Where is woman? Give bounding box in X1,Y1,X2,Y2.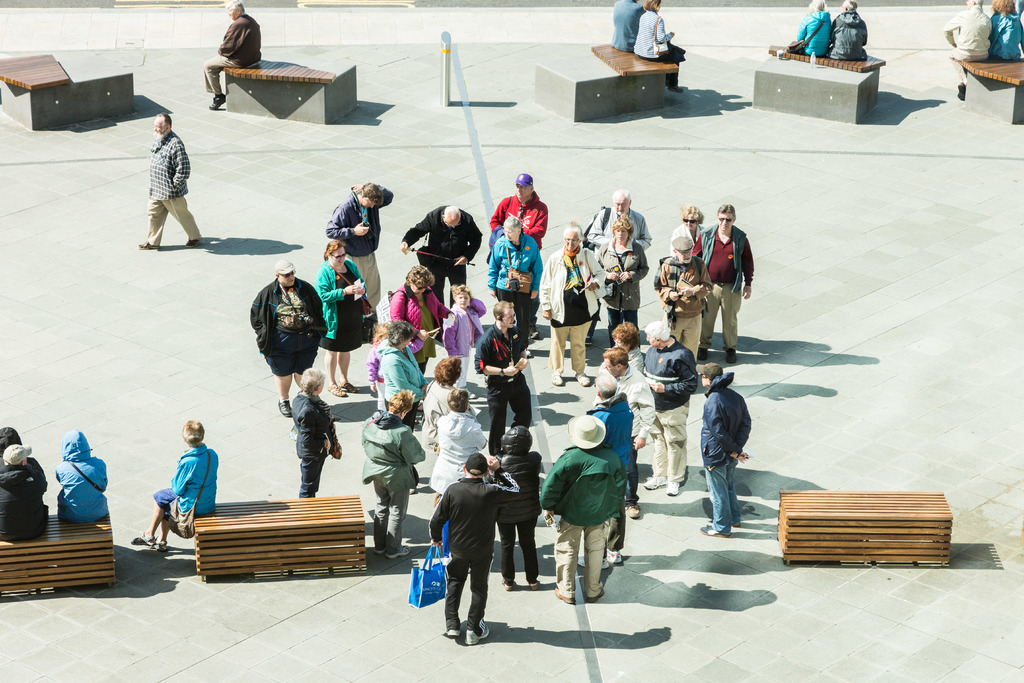
987,0,1023,63.
